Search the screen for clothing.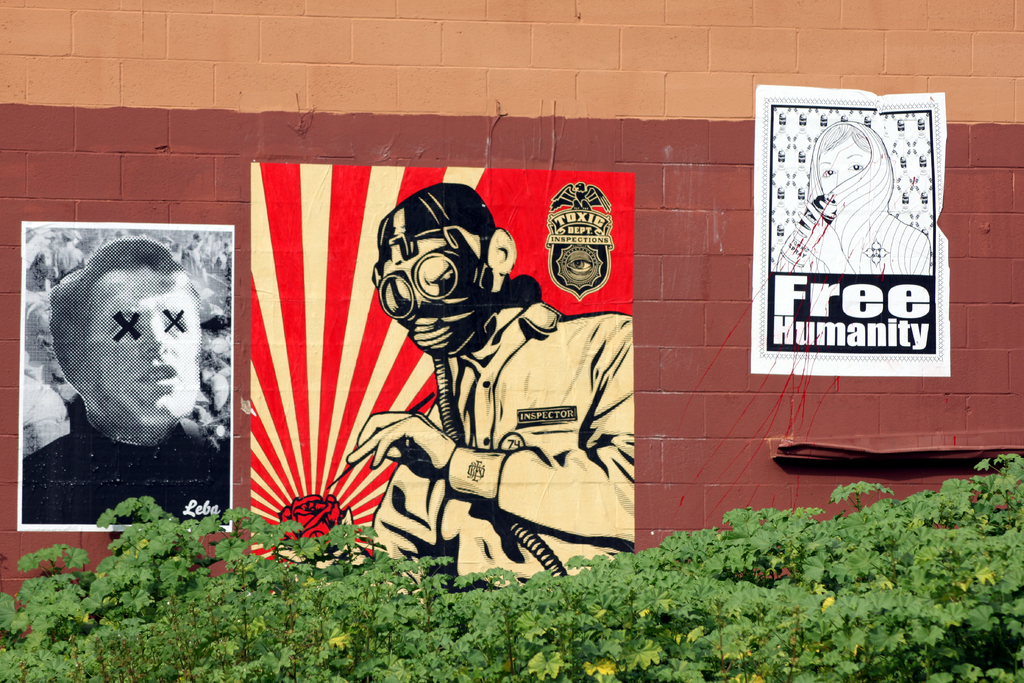
Found at x1=28 y1=425 x2=228 y2=524.
